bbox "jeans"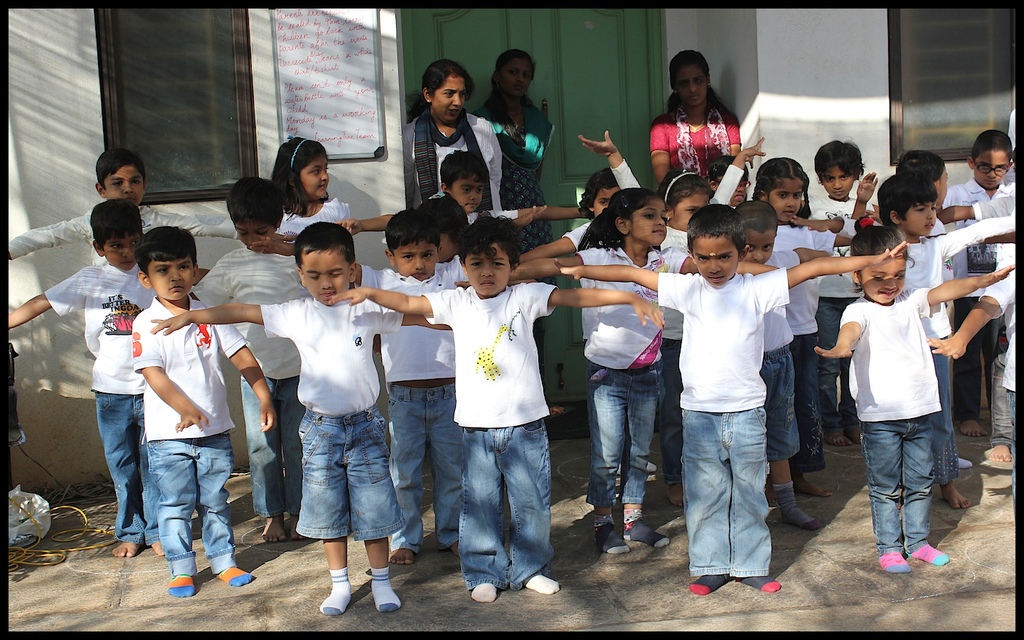
(679,407,772,580)
